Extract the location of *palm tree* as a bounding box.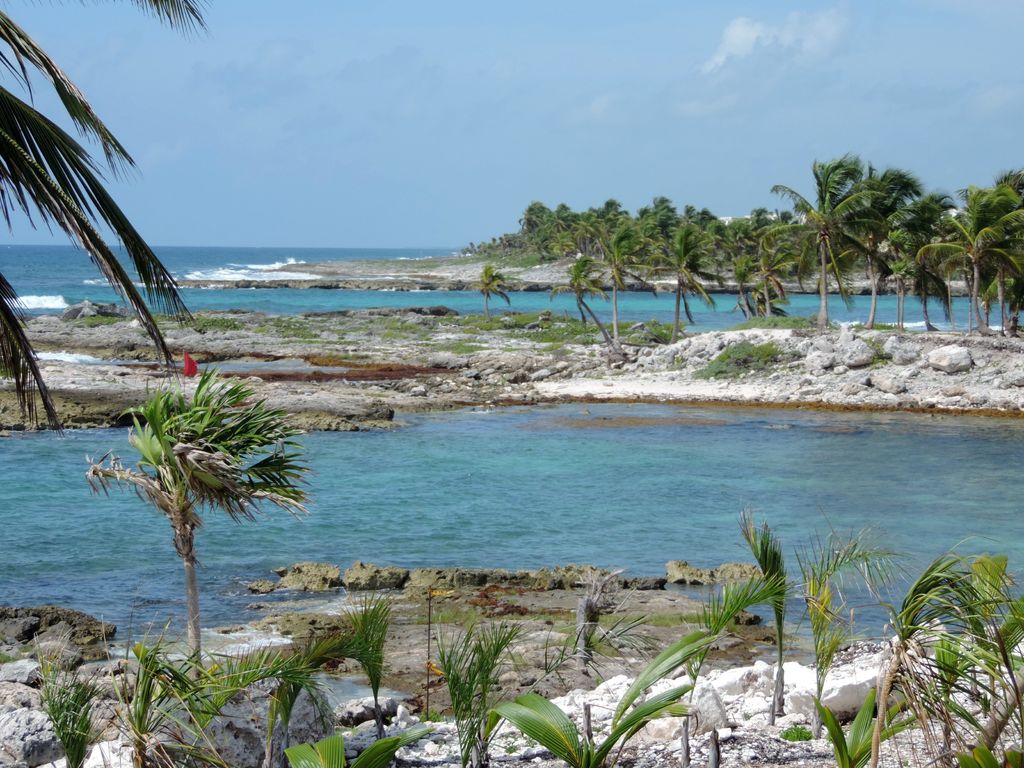
<bbox>858, 192, 916, 331</bbox>.
